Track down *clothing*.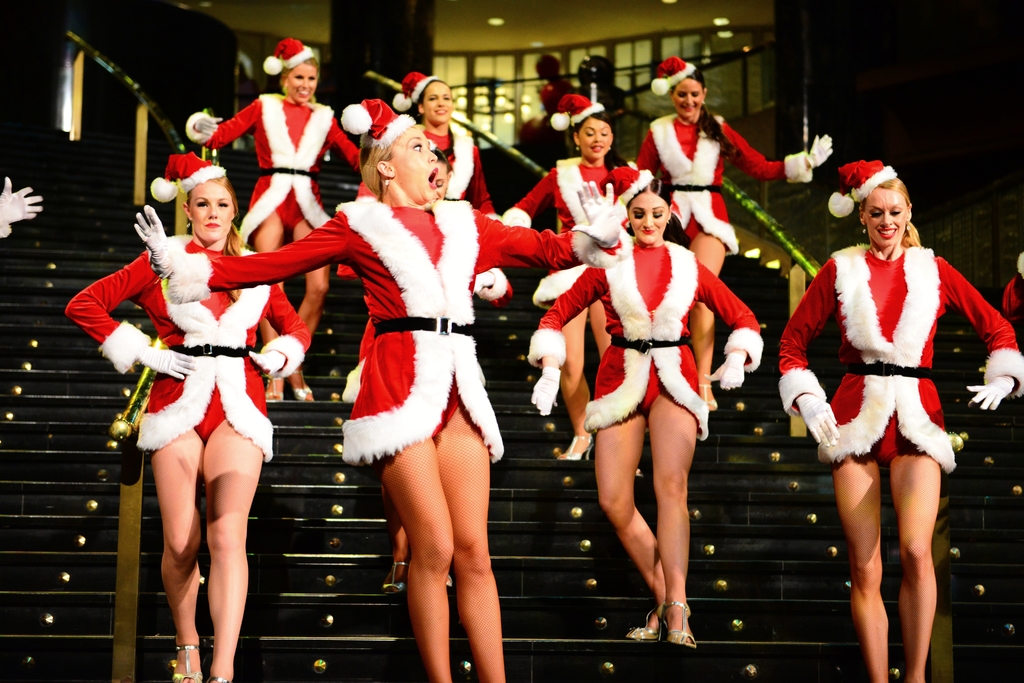
Tracked to l=66, t=234, r=310, b=457.
